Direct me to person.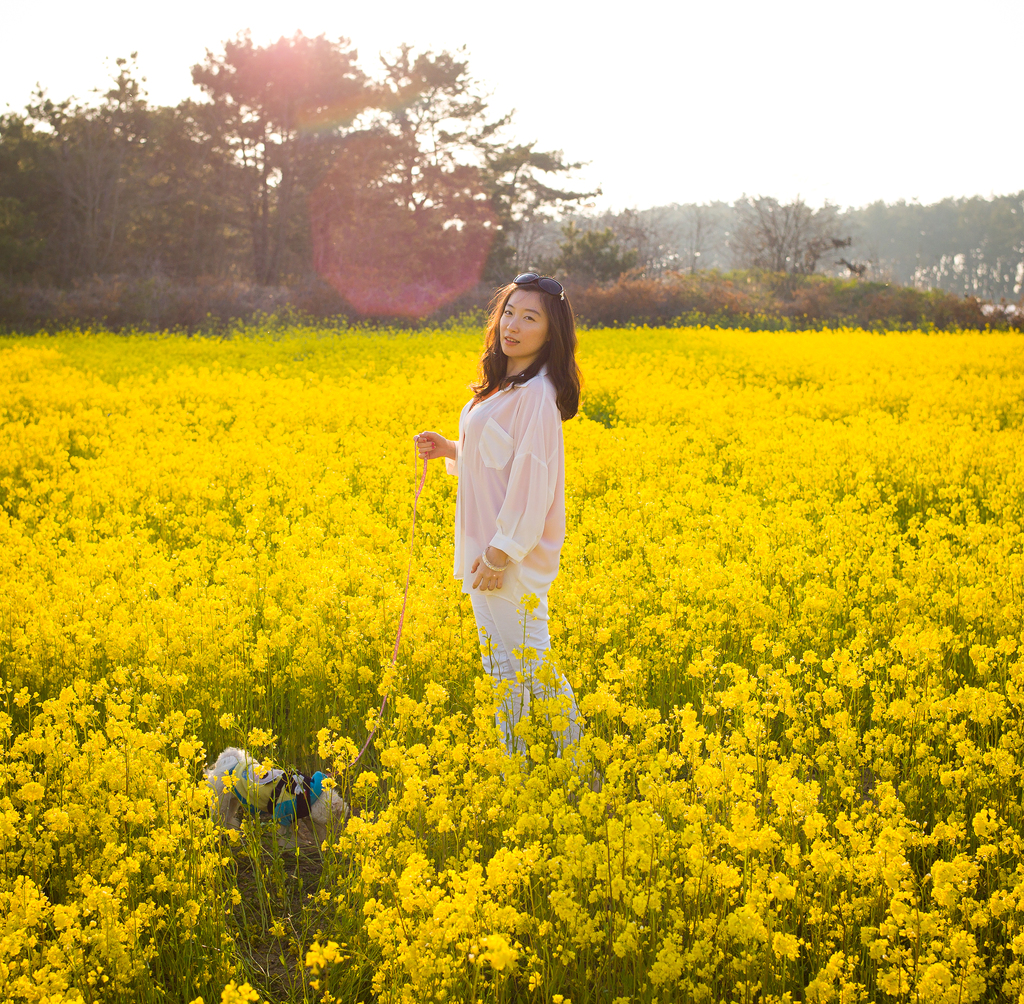
Direction: locate(406, 265, 595, 784).
